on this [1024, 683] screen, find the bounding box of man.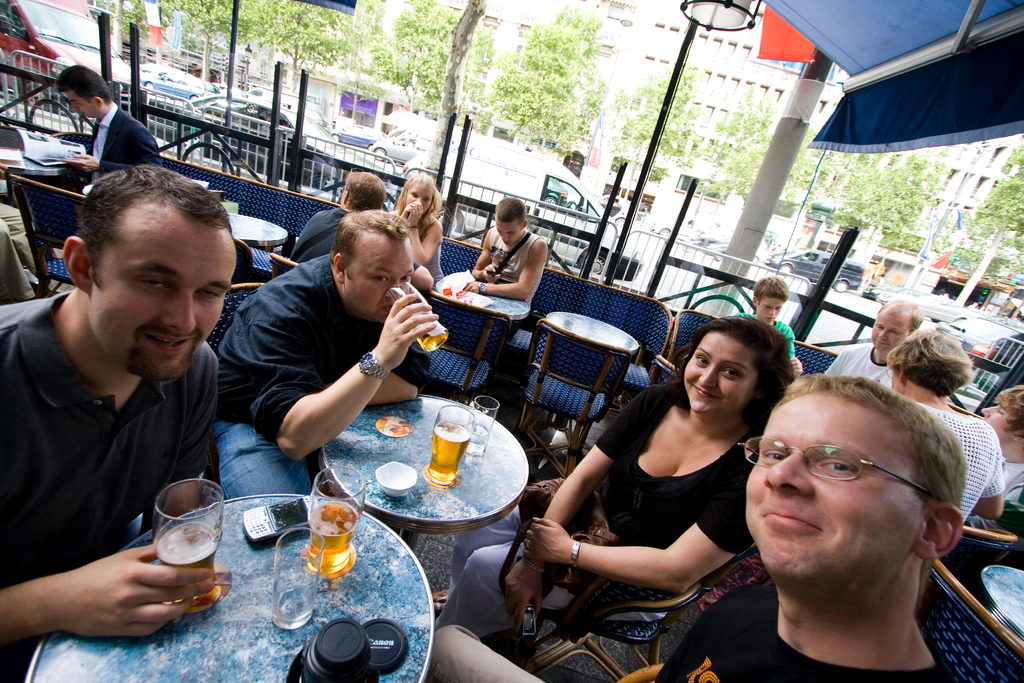
Bounding box: x1=0, y1=179, x2=275, y2=640.
